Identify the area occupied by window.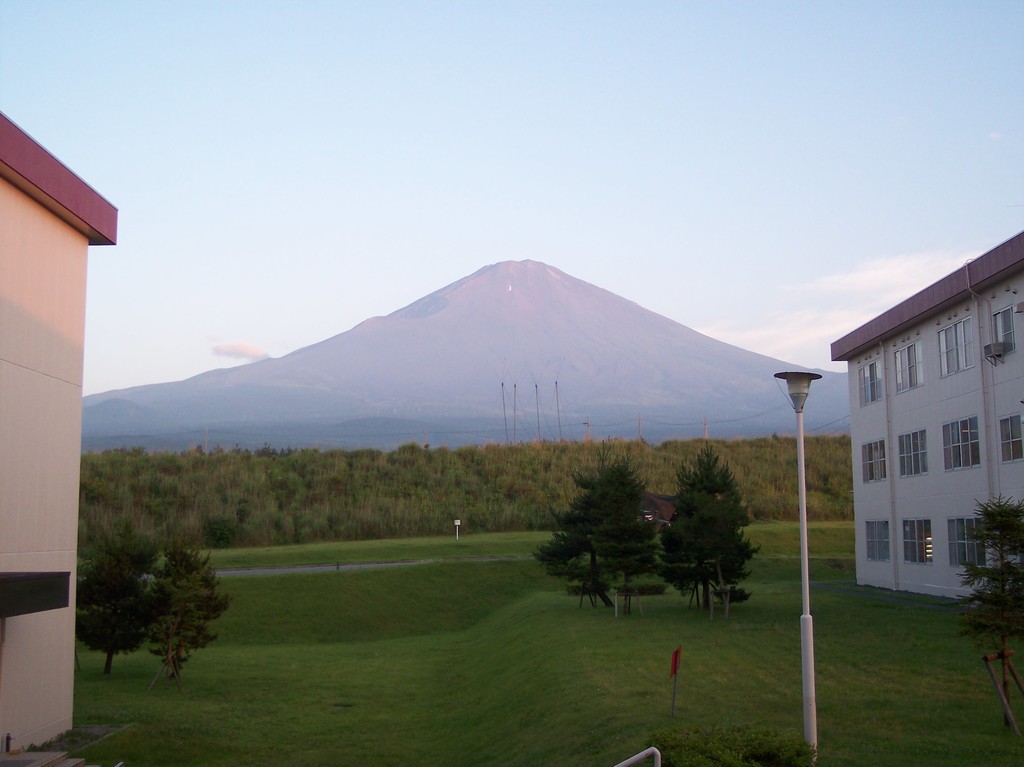
Area: locate(940, 314, 975, 379).
